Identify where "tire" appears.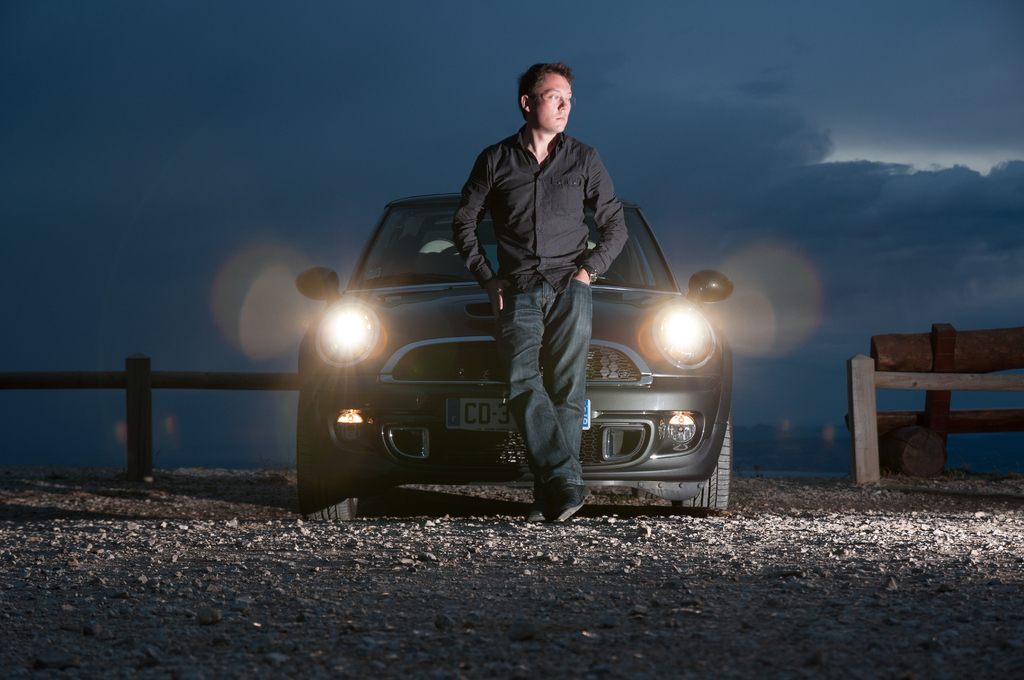
Appears at Rect(302, 398, 362, 522).
